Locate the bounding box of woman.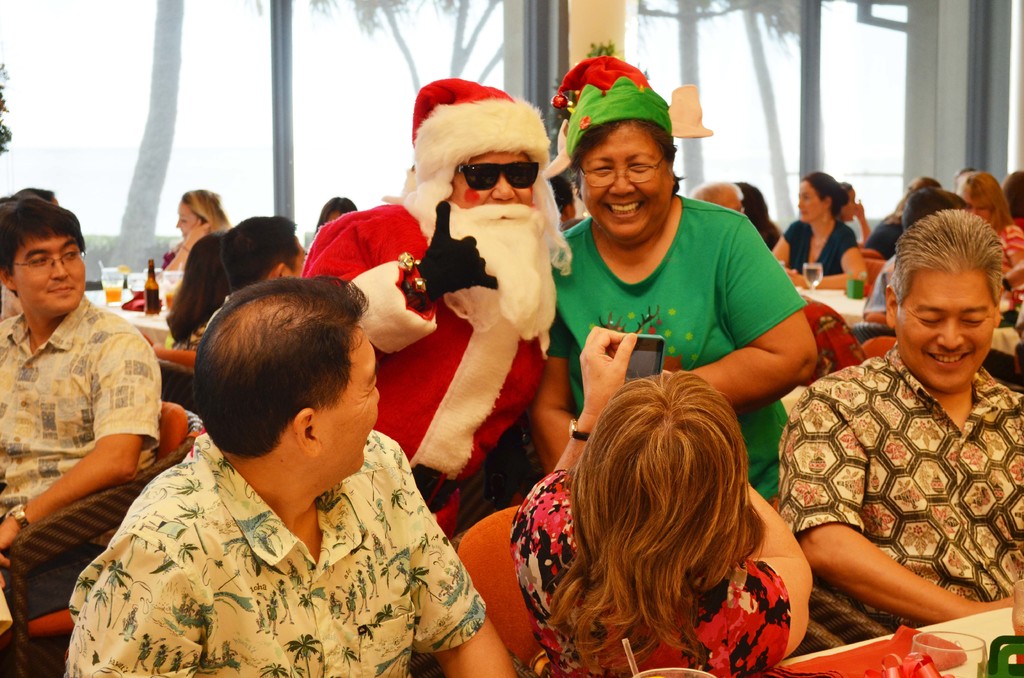
Bounding box: l=483, t=347, r=830, b=677.
